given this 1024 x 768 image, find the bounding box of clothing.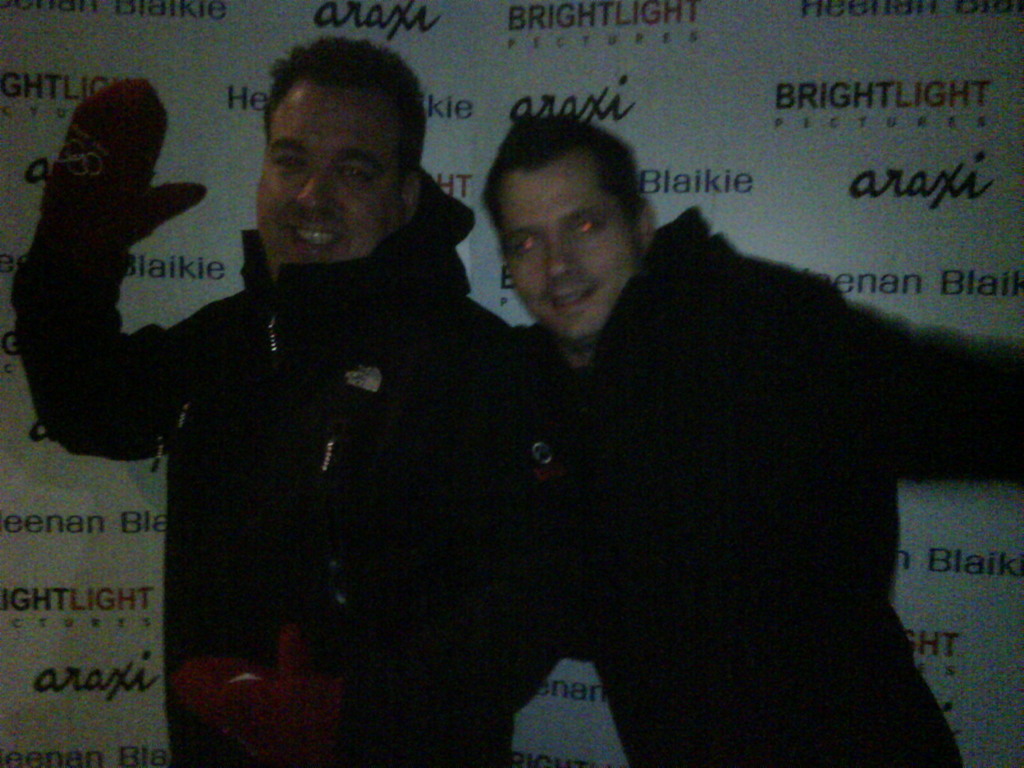
pyautogui.locateOnScreen(11, 166, 598, 767).
